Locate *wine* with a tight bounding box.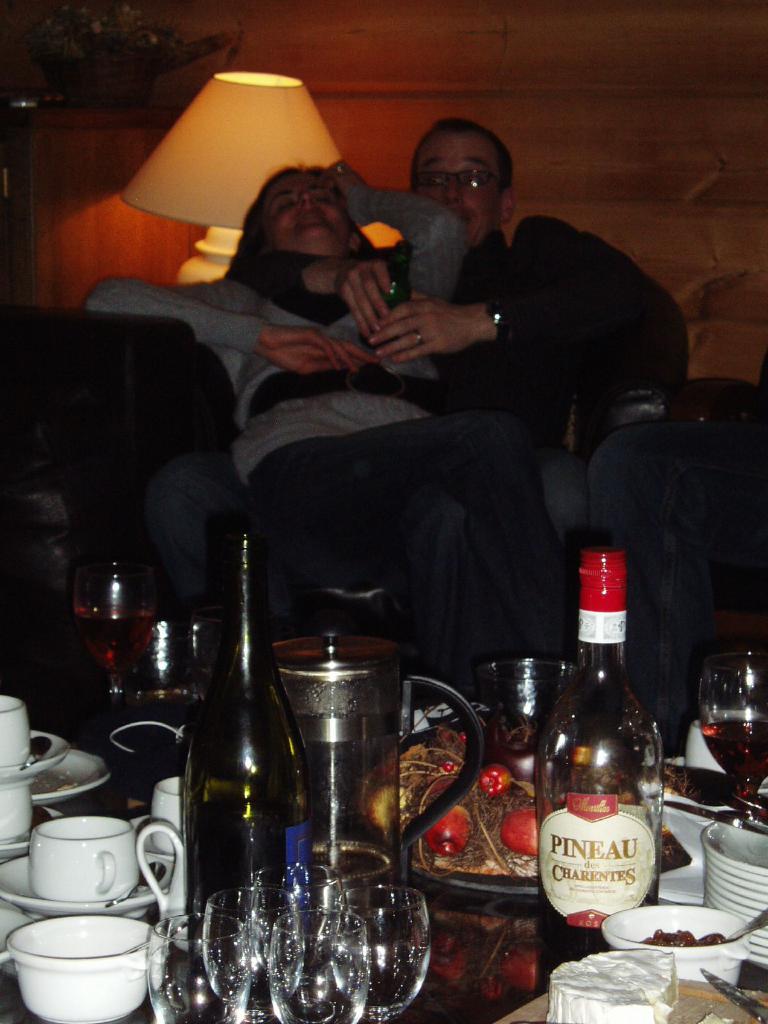
176,522,298,918.
